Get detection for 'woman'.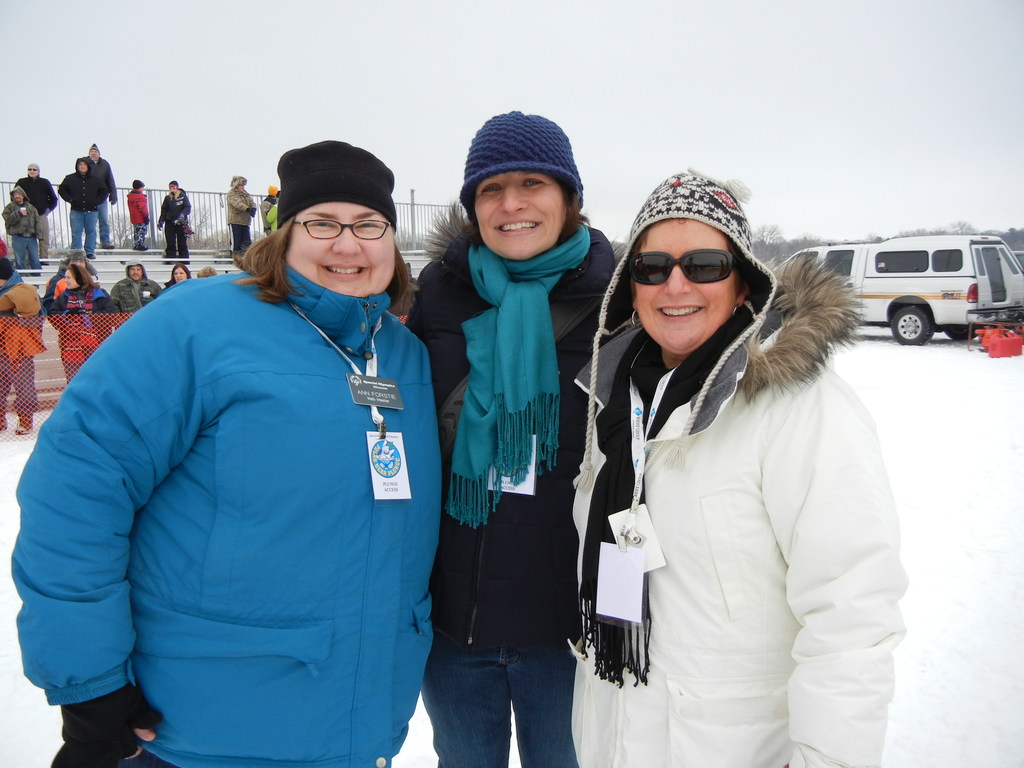
Detection: bbox(396, 108, 637, 767).
